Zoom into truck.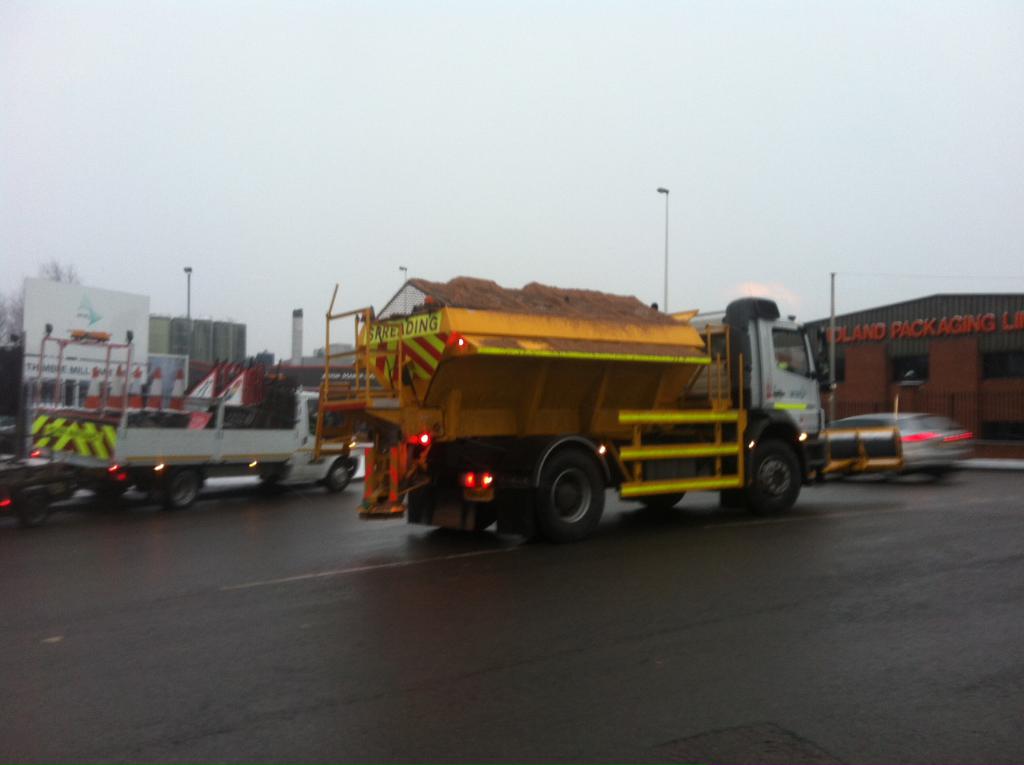
Zoom target: [313,292,859,545].
